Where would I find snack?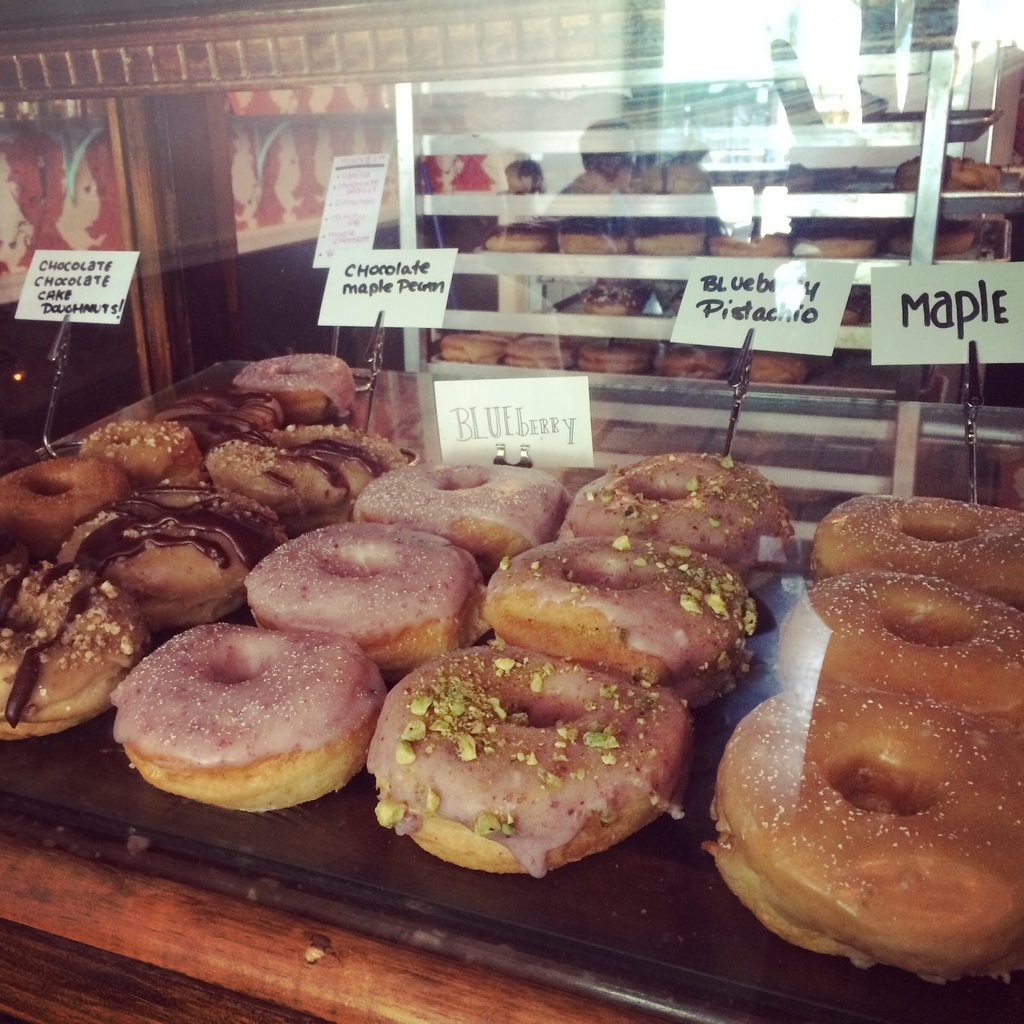
At [left=811, top=491, right=1023, bottom=617].
